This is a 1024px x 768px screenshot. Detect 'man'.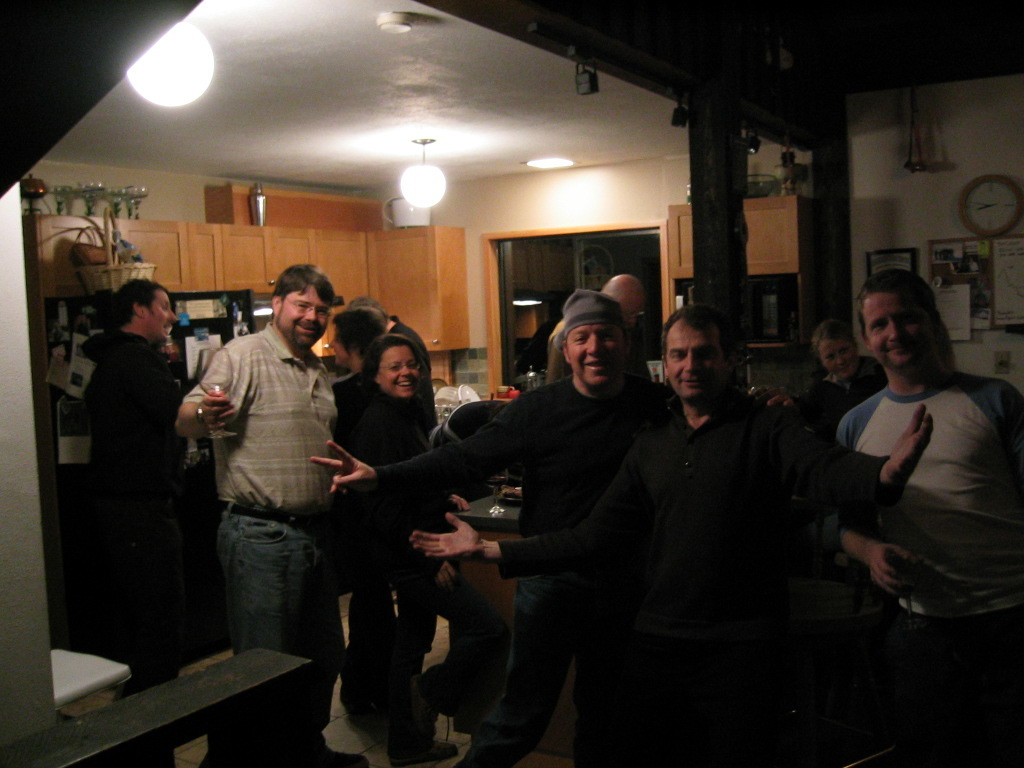
[175,260,371,704].
